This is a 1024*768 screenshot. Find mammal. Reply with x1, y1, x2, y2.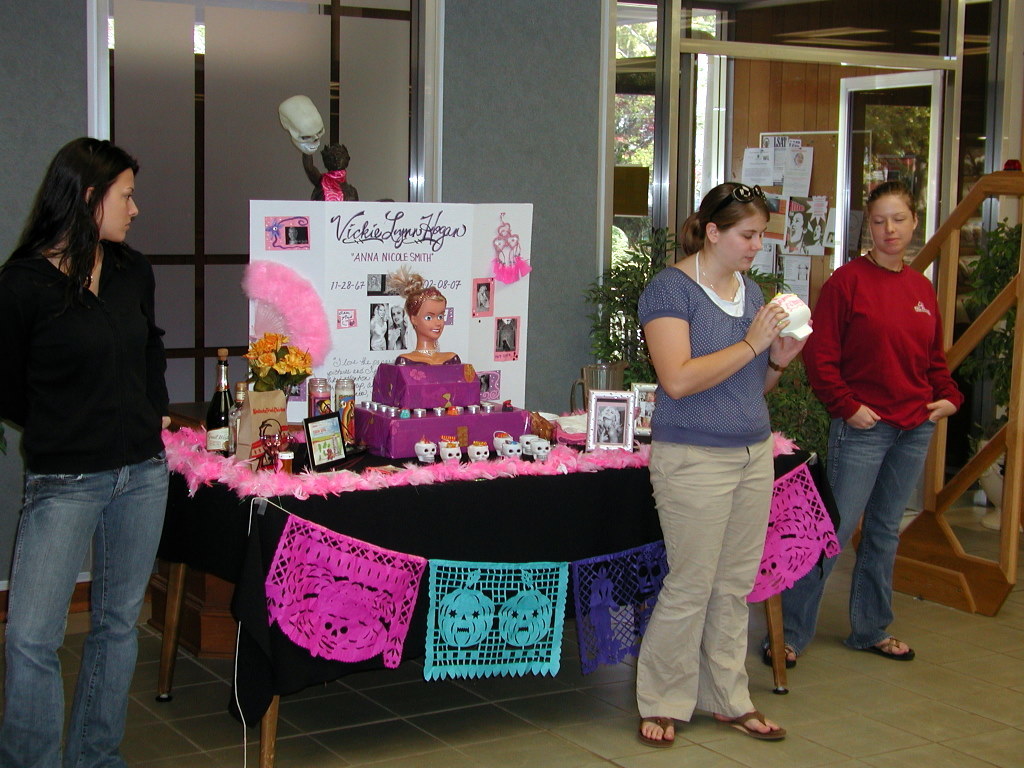
495, 316, 510, 351.
